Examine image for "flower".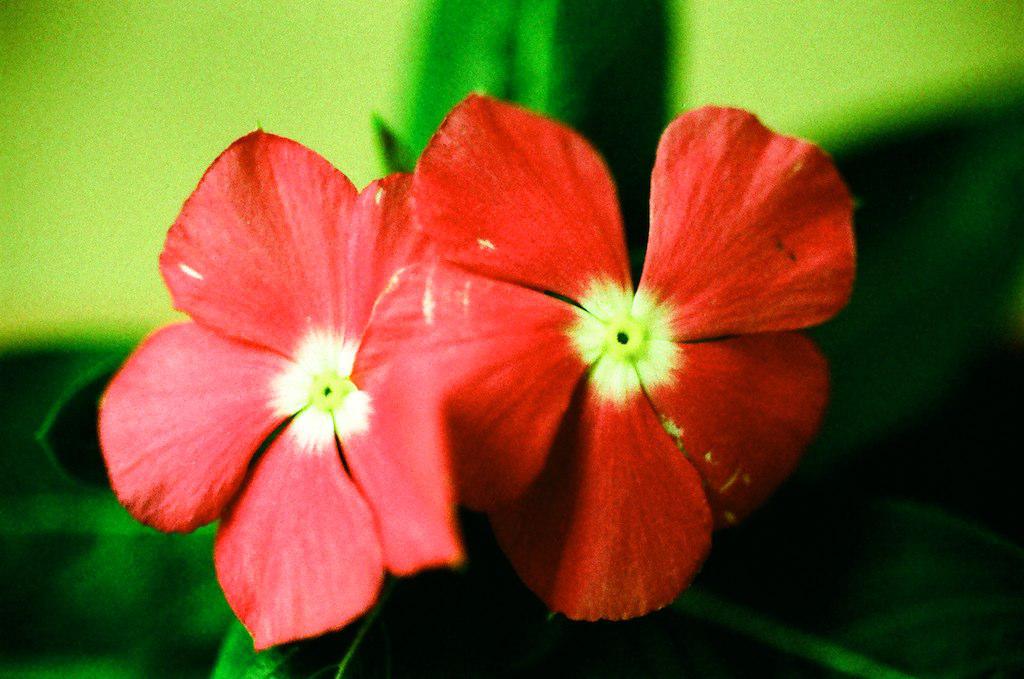
Examination result: box=[340, 84, 862, 628].
